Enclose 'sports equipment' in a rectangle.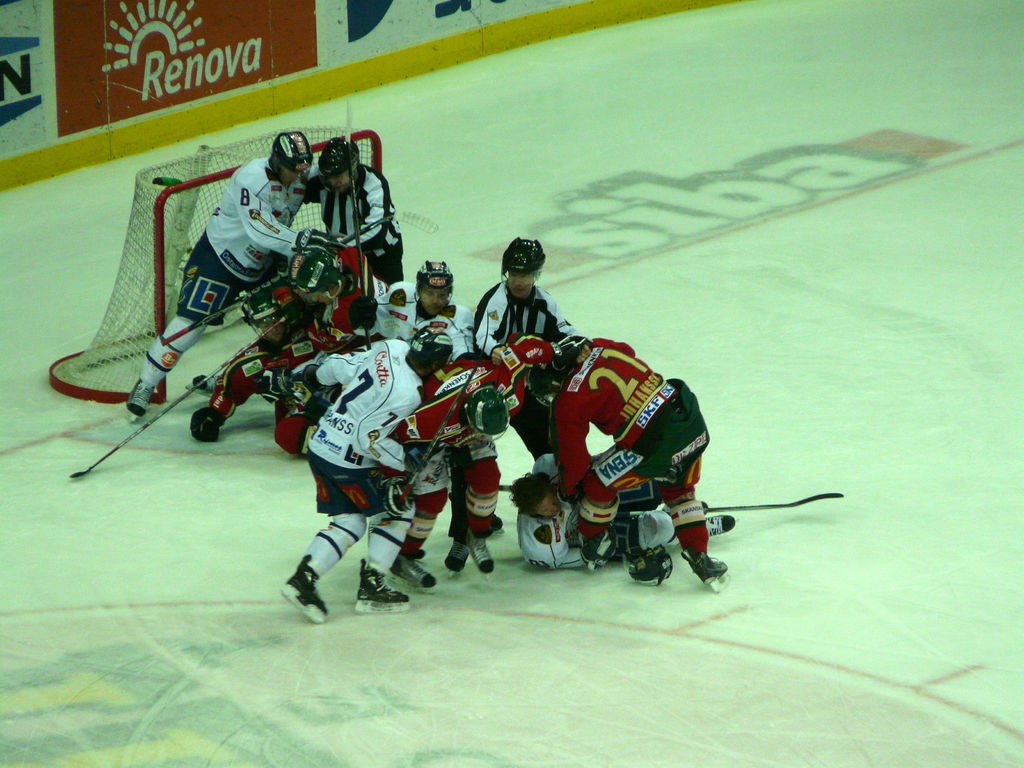
<box>701,490,846,511</box>.
